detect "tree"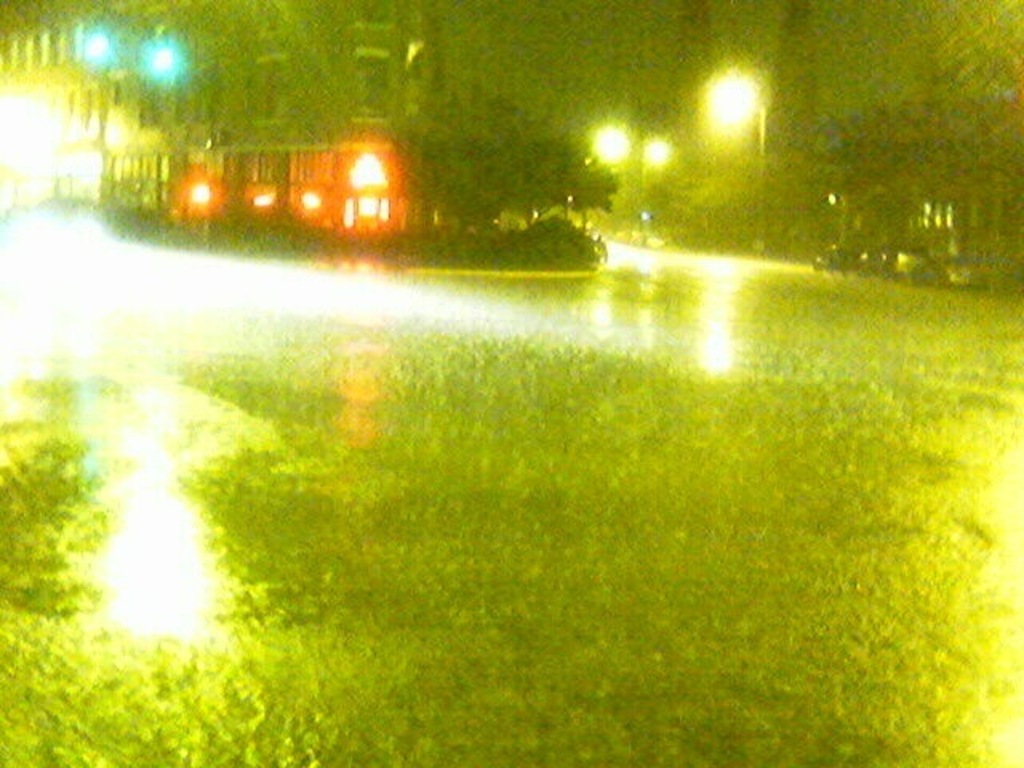
(563,162,626,238)
